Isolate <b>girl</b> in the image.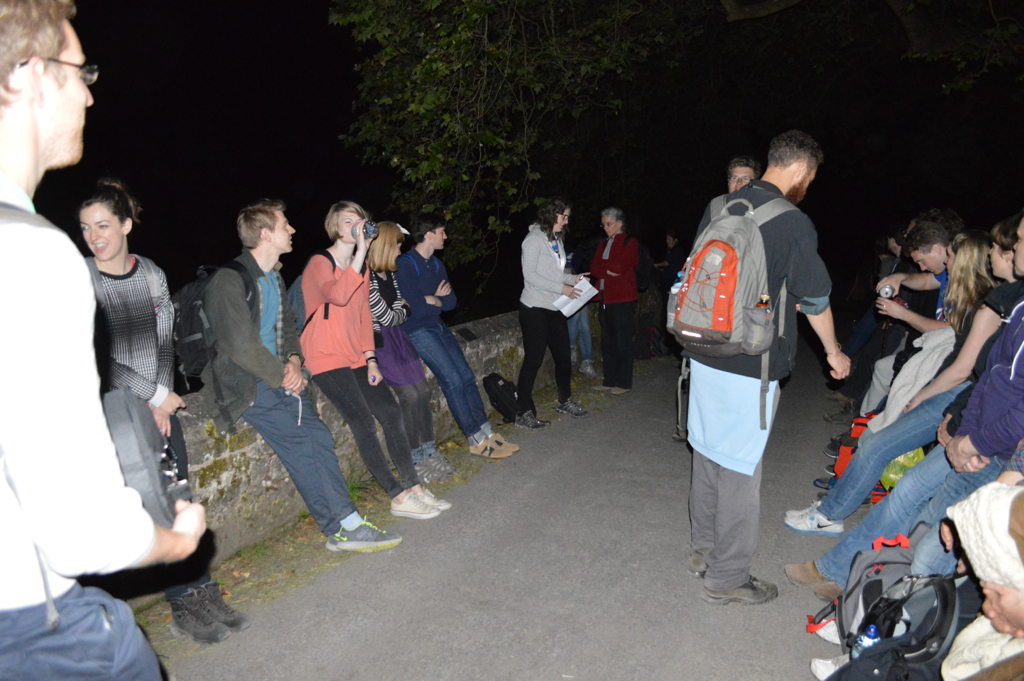
Isolated region: x1=785, y1=215, x2=1013, y2=601.
